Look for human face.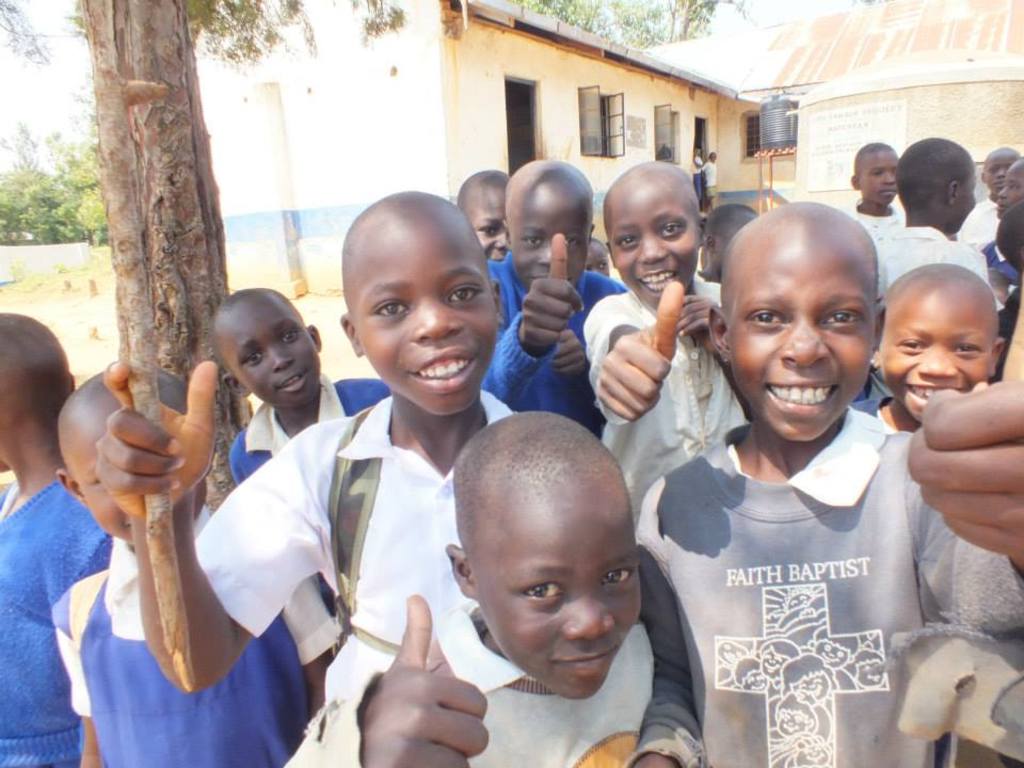
Found: box(855, 151, 902, 207).
